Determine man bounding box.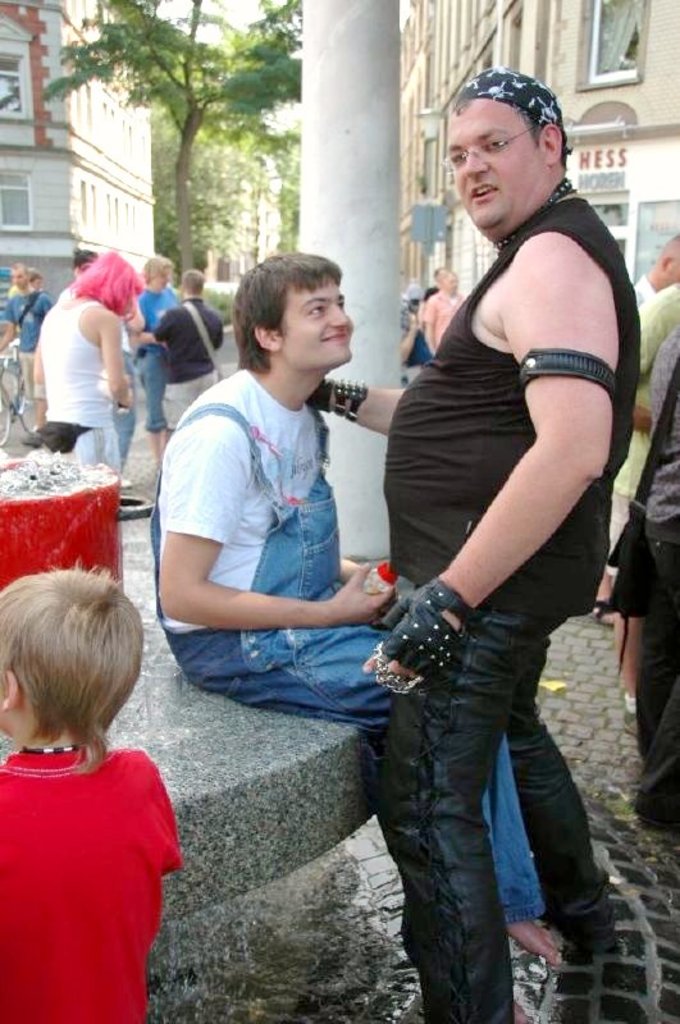
Determined: region(128, 250, 184, 476).
